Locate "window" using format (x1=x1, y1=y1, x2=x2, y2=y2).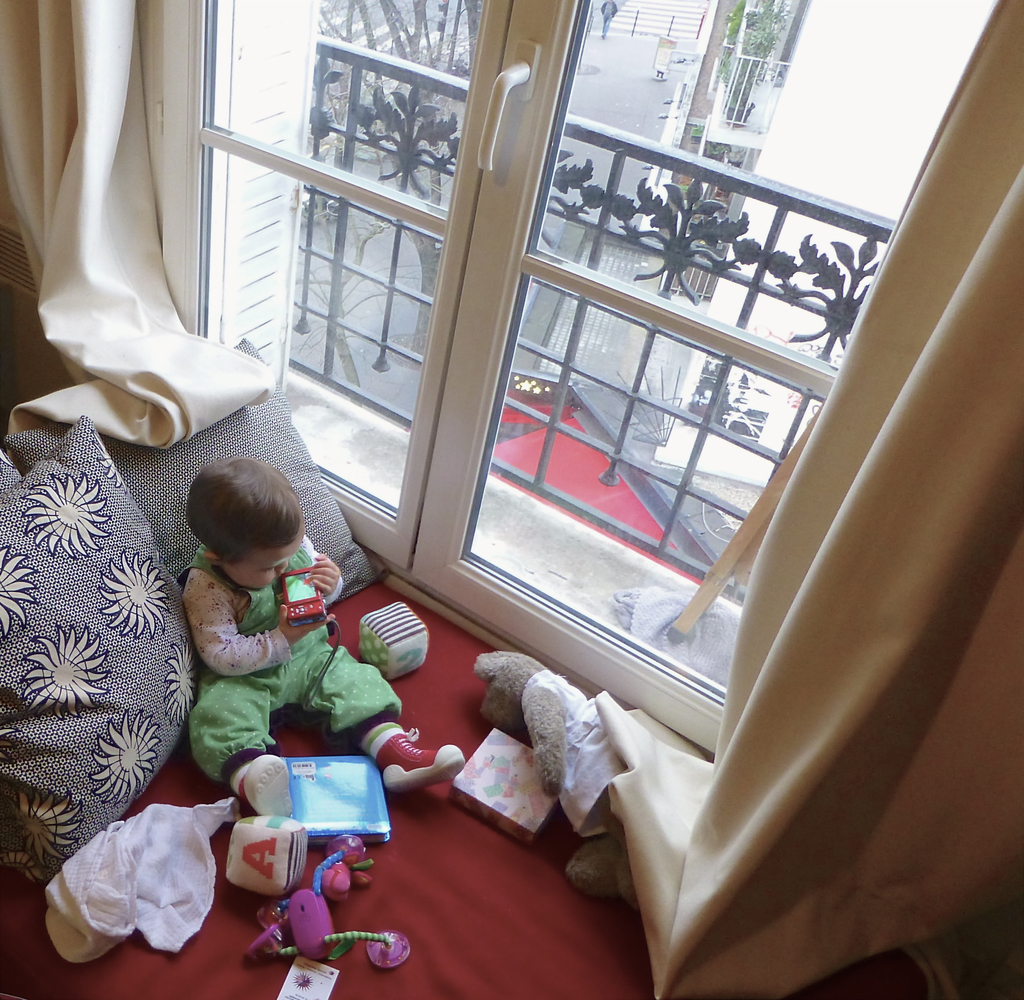
(x1=140, y1=0, x2=1023, y2=757).
